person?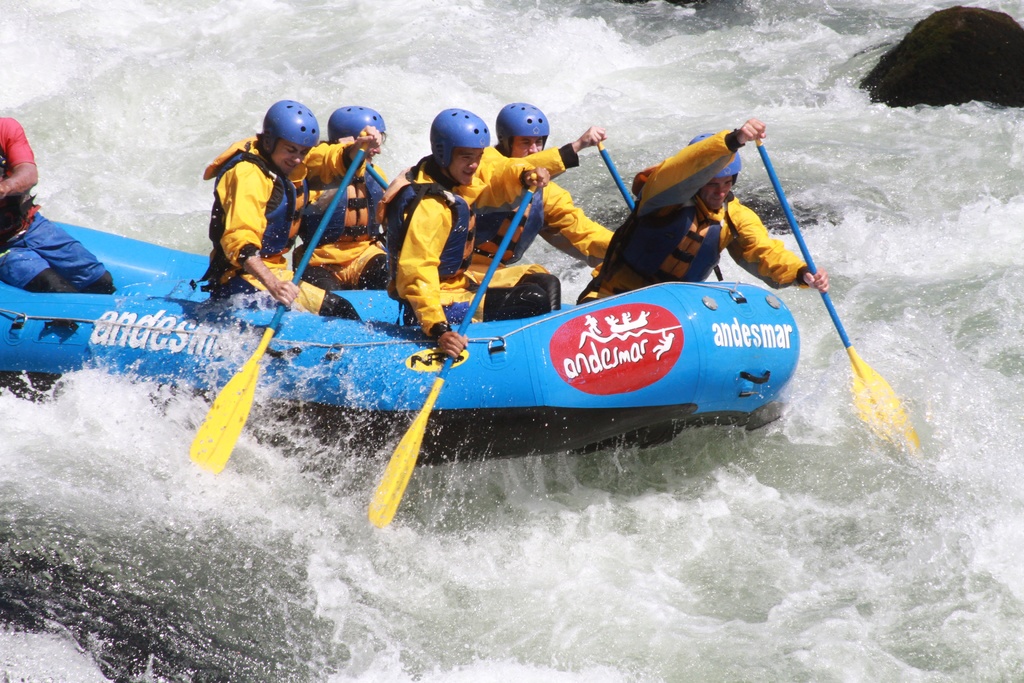
<region>207, 97, 372, 325</region>
